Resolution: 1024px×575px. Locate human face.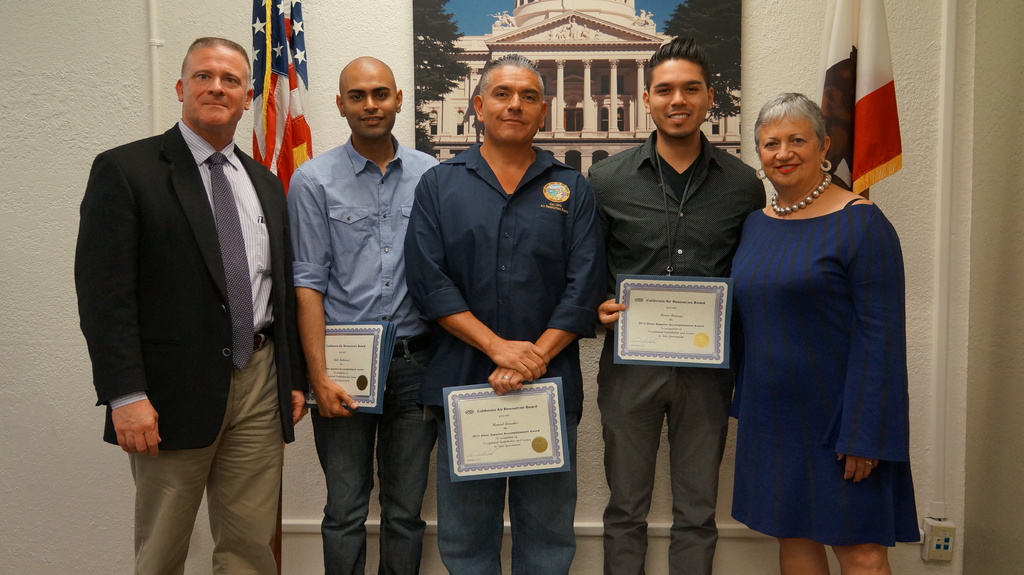
{"x1": 185, "y1": 42, "x2": 246, "y2": 124}.
